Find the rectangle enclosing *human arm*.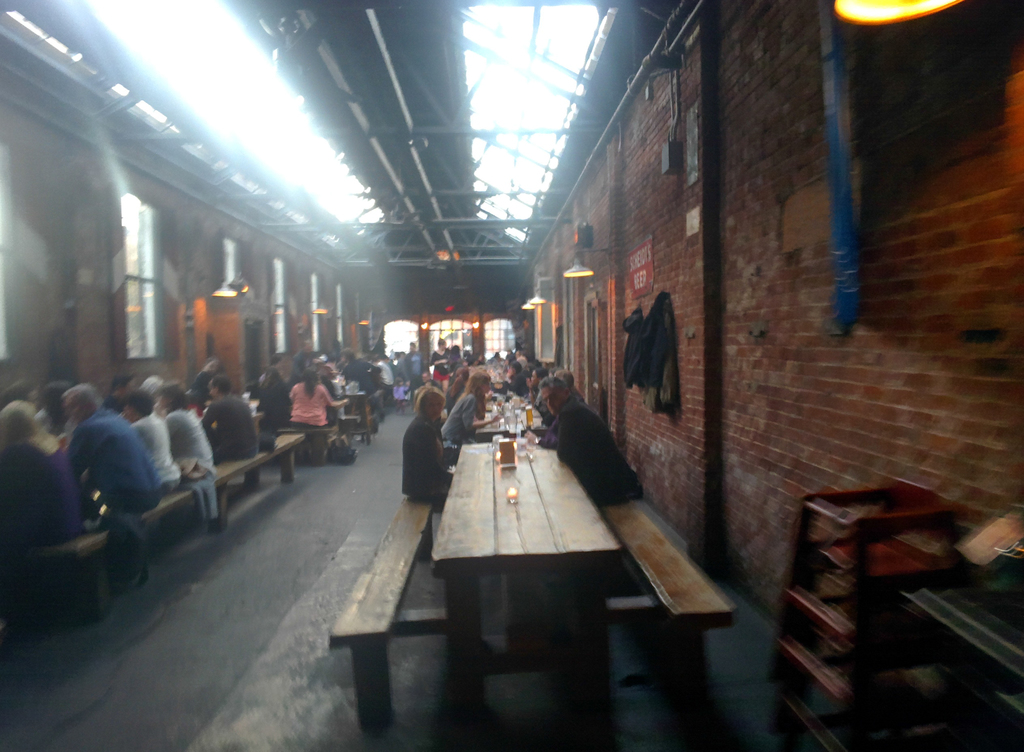
[199, 402, 224, 429].
